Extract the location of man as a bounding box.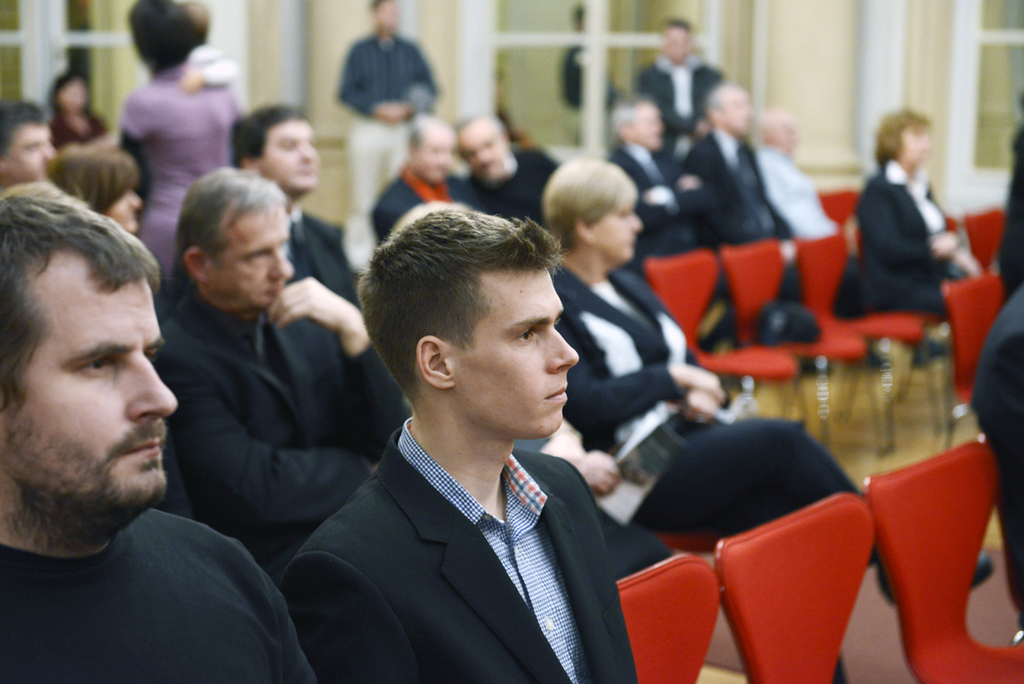
box(608, 96, 728, 278).
